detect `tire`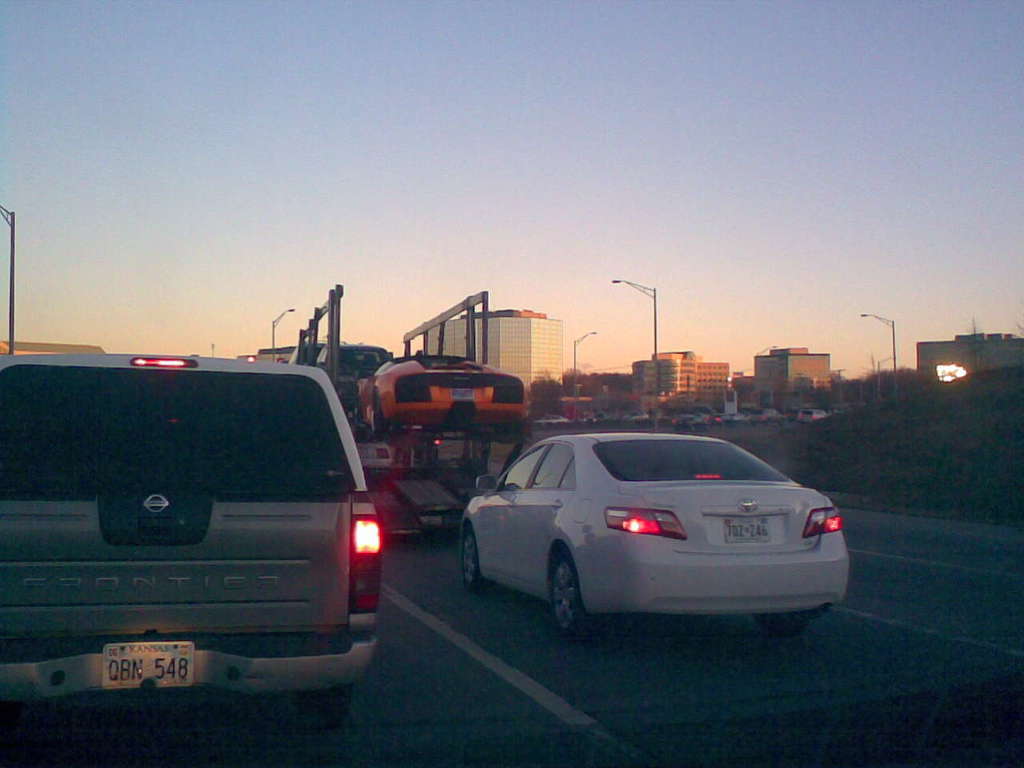
box(372, 388, 390, 433)
